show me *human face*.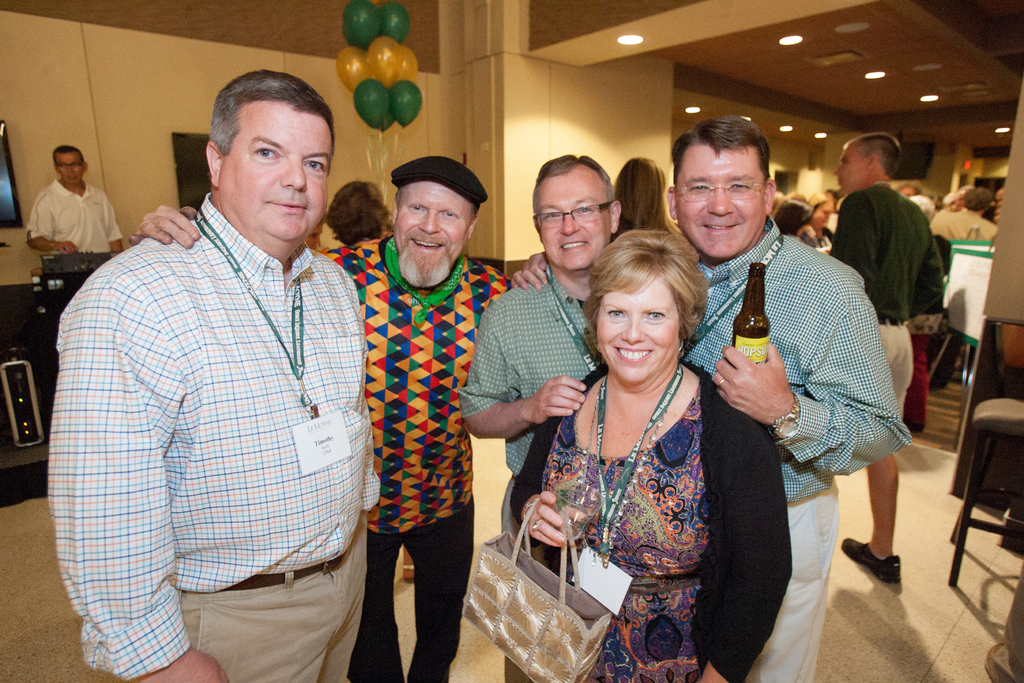
*human face* is here: [x1=814, y1=201, x2=836, y2=230].
